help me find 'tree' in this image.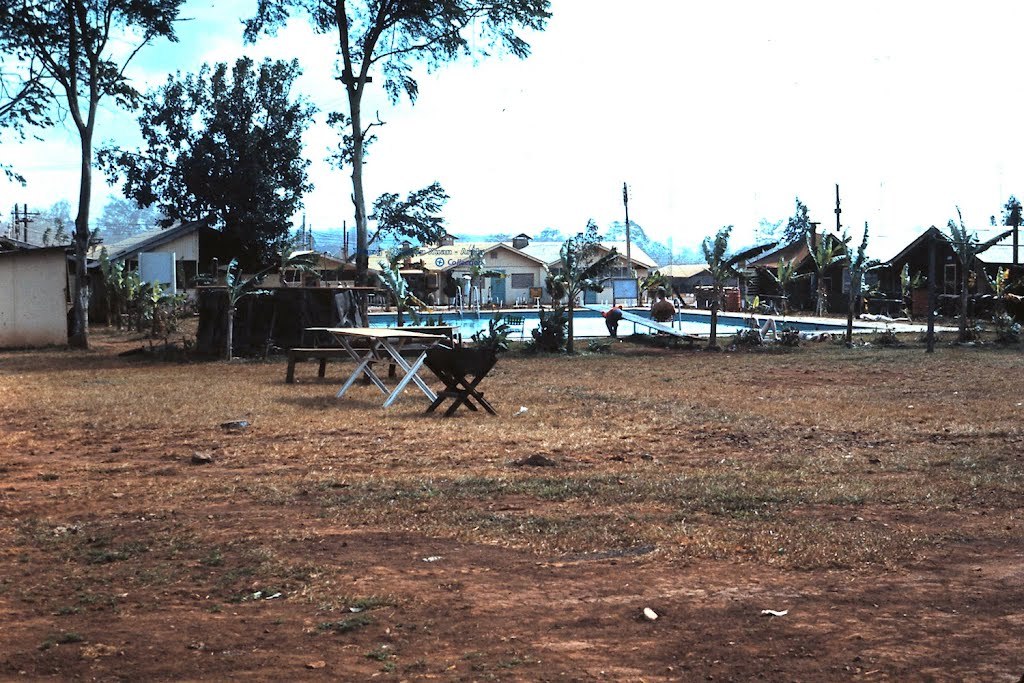
Found it: box(807, 227, 845, 324).
